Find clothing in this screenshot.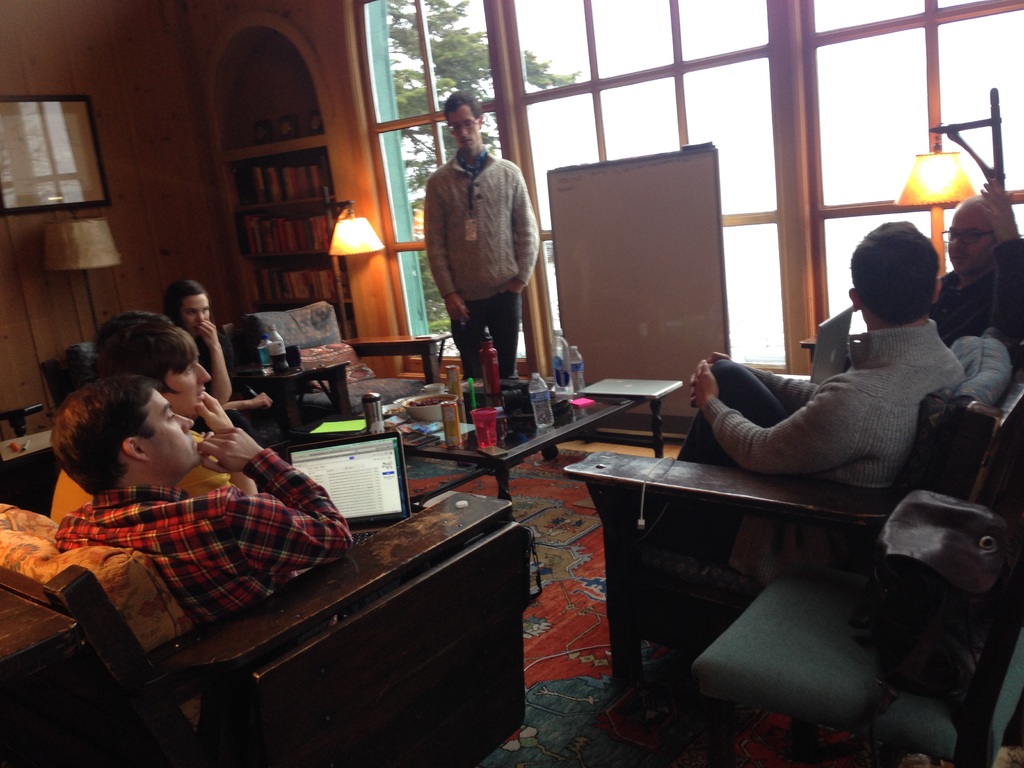
The bounding box for clothing is 49:431:234:520.
